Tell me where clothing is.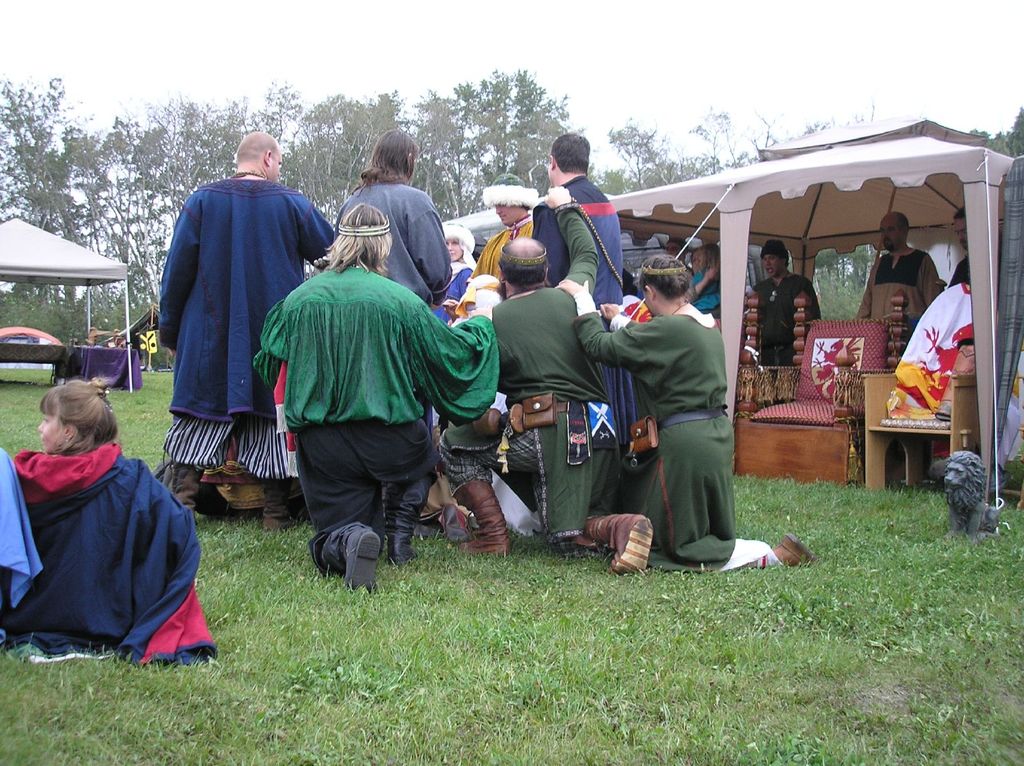
clothing is at x1=854, y1=246, x2=950, y2=378.
